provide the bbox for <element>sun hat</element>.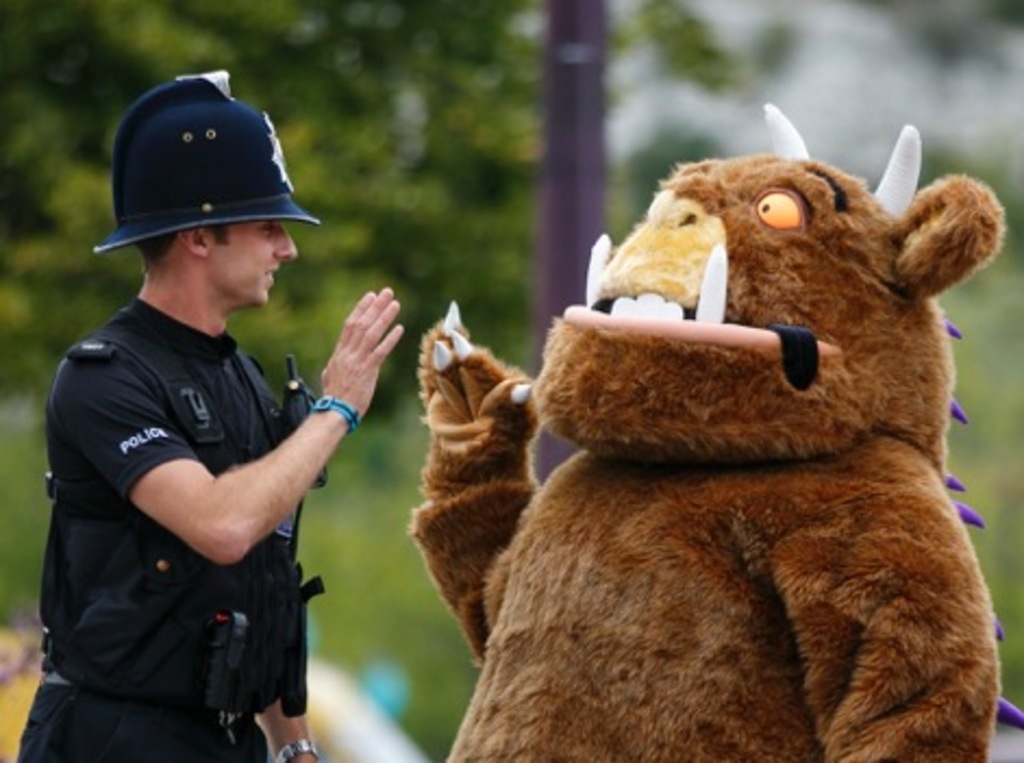
box=[91, 72, 324, 250].
